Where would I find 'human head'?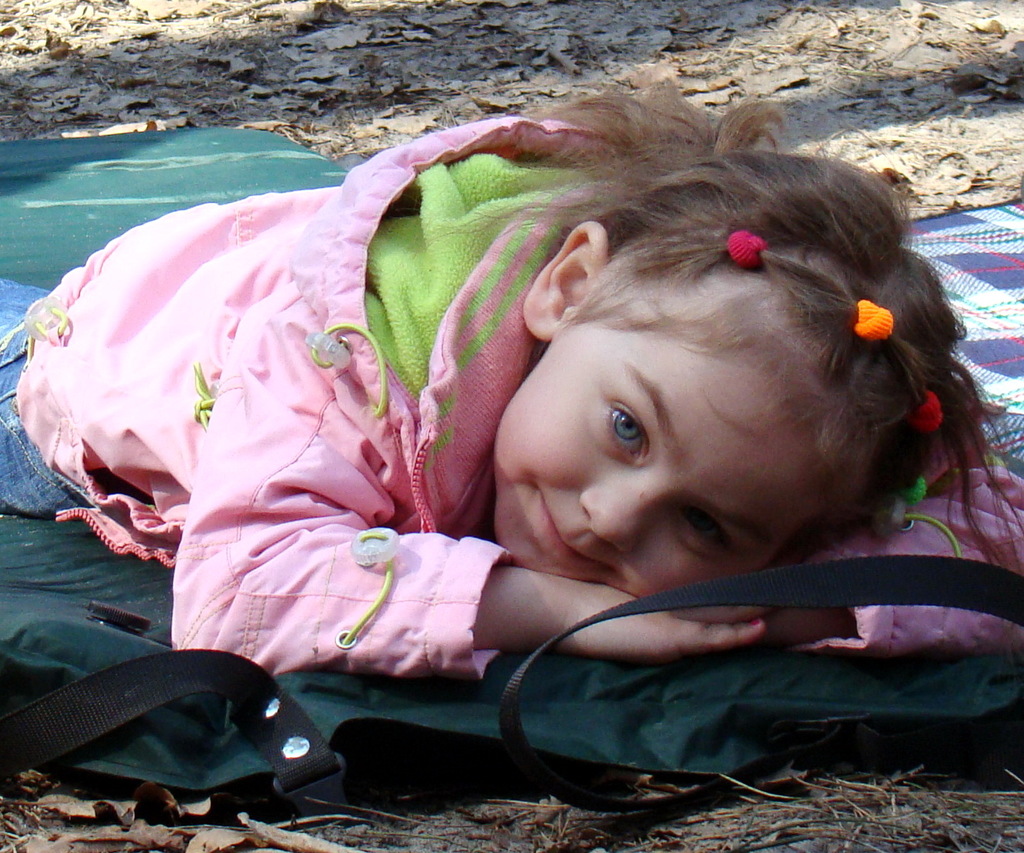
At <box>476,171,946,590</box>.
